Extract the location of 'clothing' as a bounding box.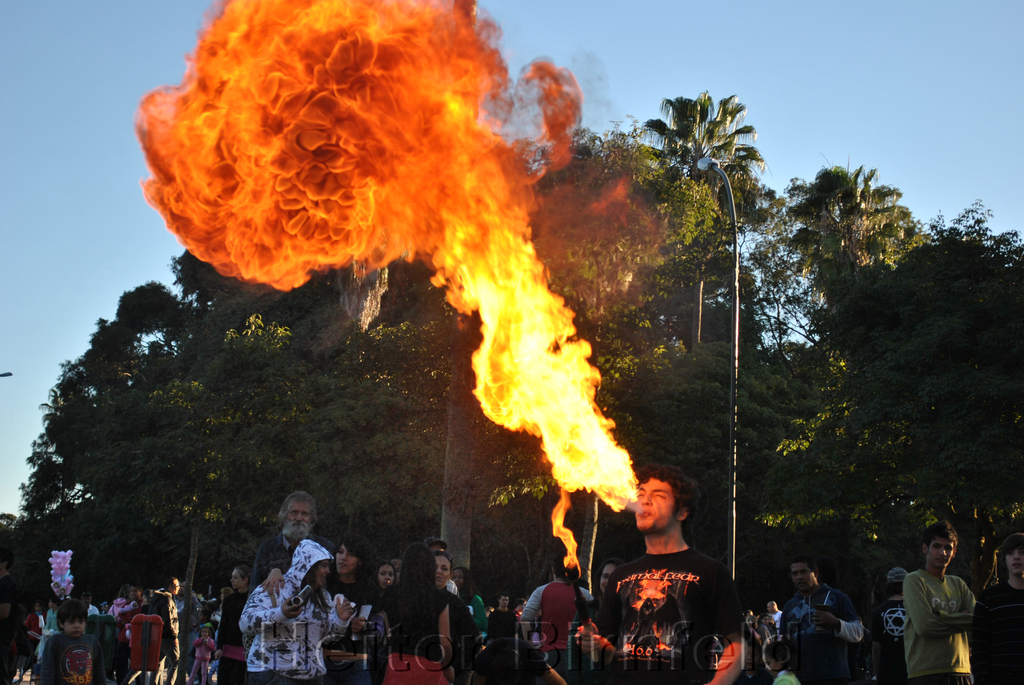
[756,617,775,649].
